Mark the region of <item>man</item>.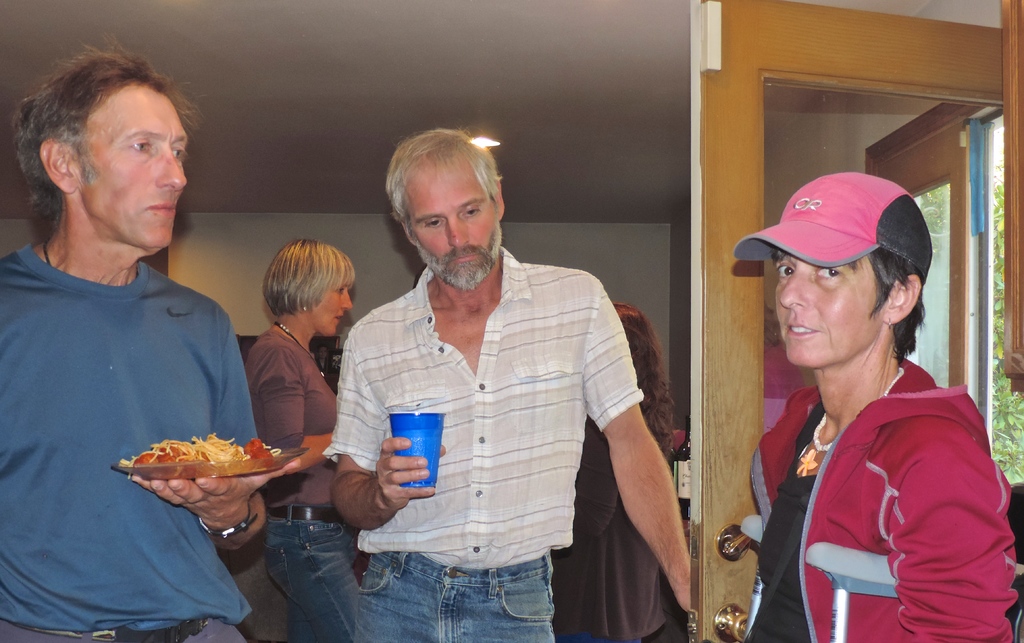
Region: bbox=[321, 129, 693, 642].
